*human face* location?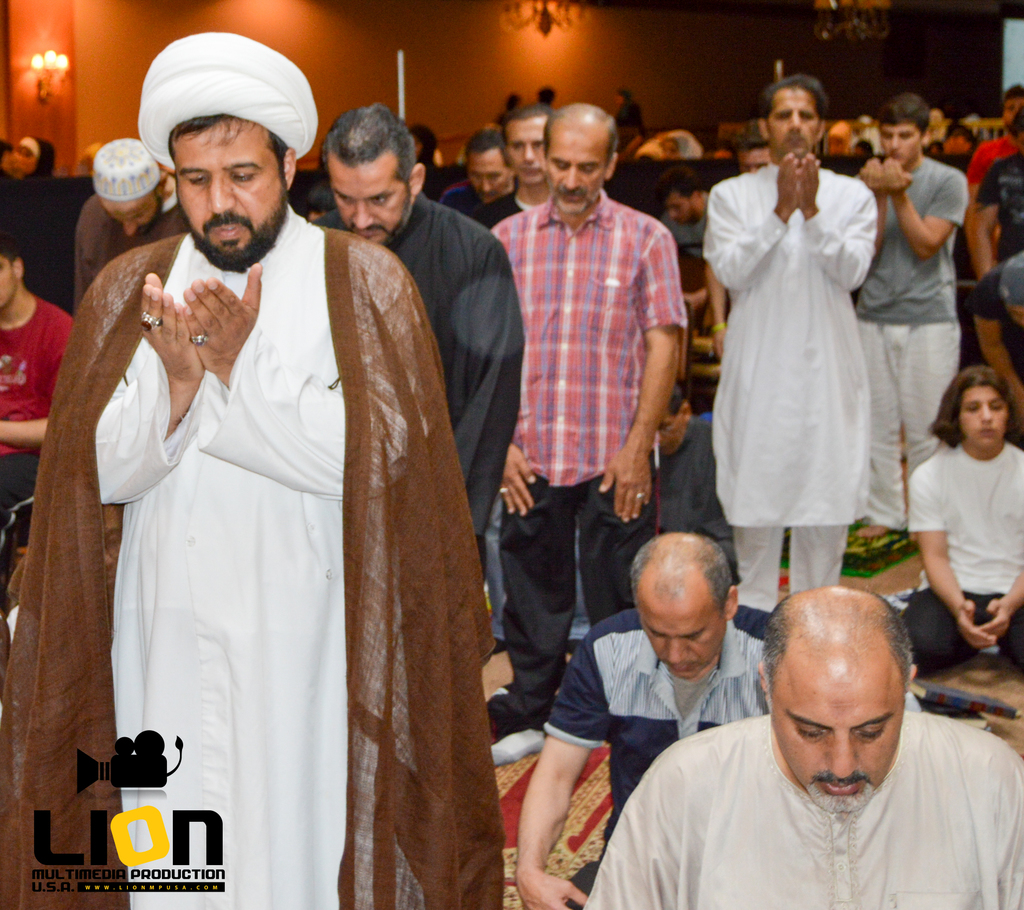
<box>330,156,413,237</box>
